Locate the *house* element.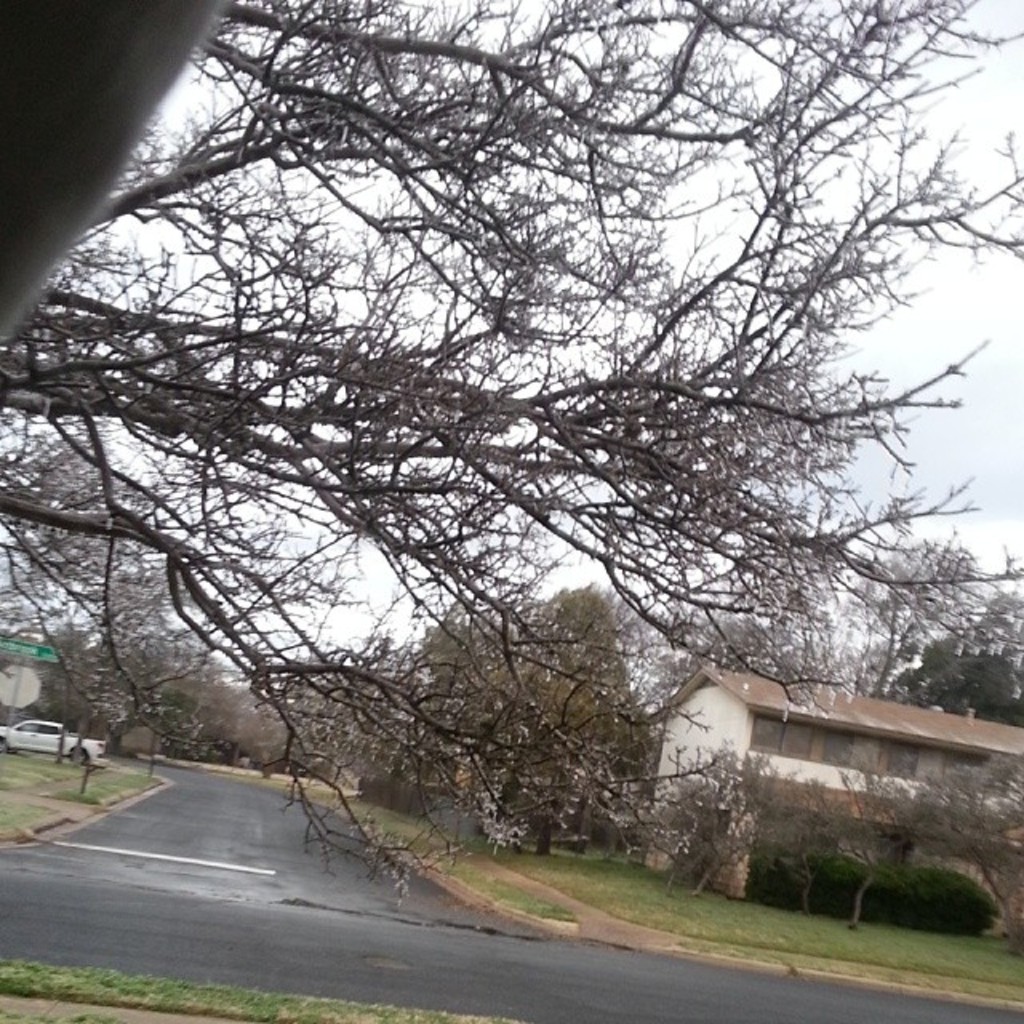
Element bbox: bbox(0, 630, 58, 734).
